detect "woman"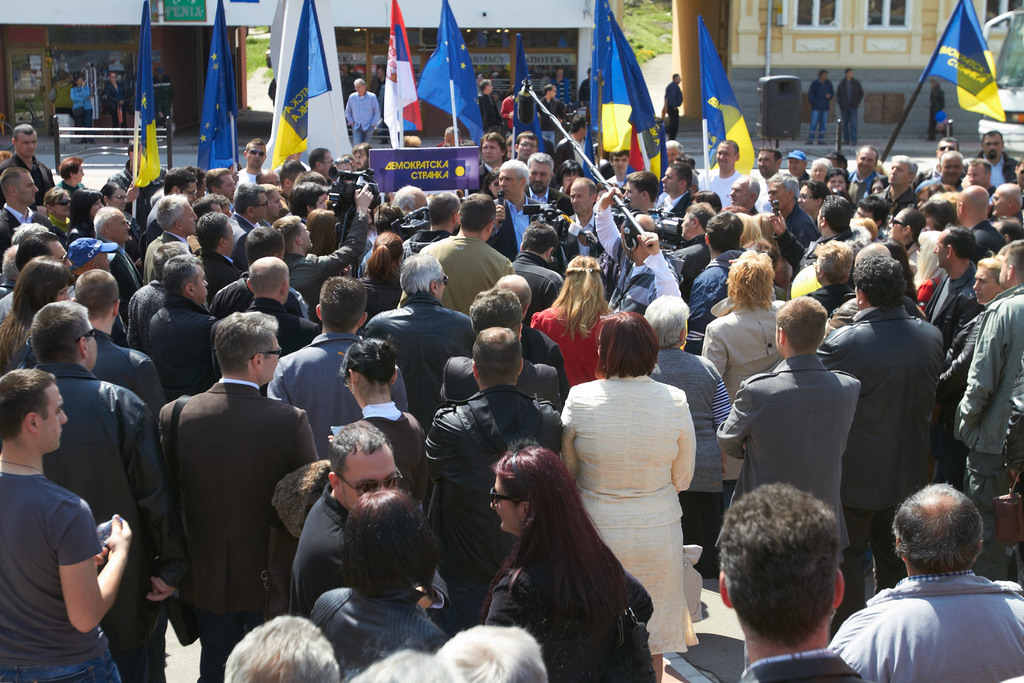
left=333, top=343, right=423, bottom=502
